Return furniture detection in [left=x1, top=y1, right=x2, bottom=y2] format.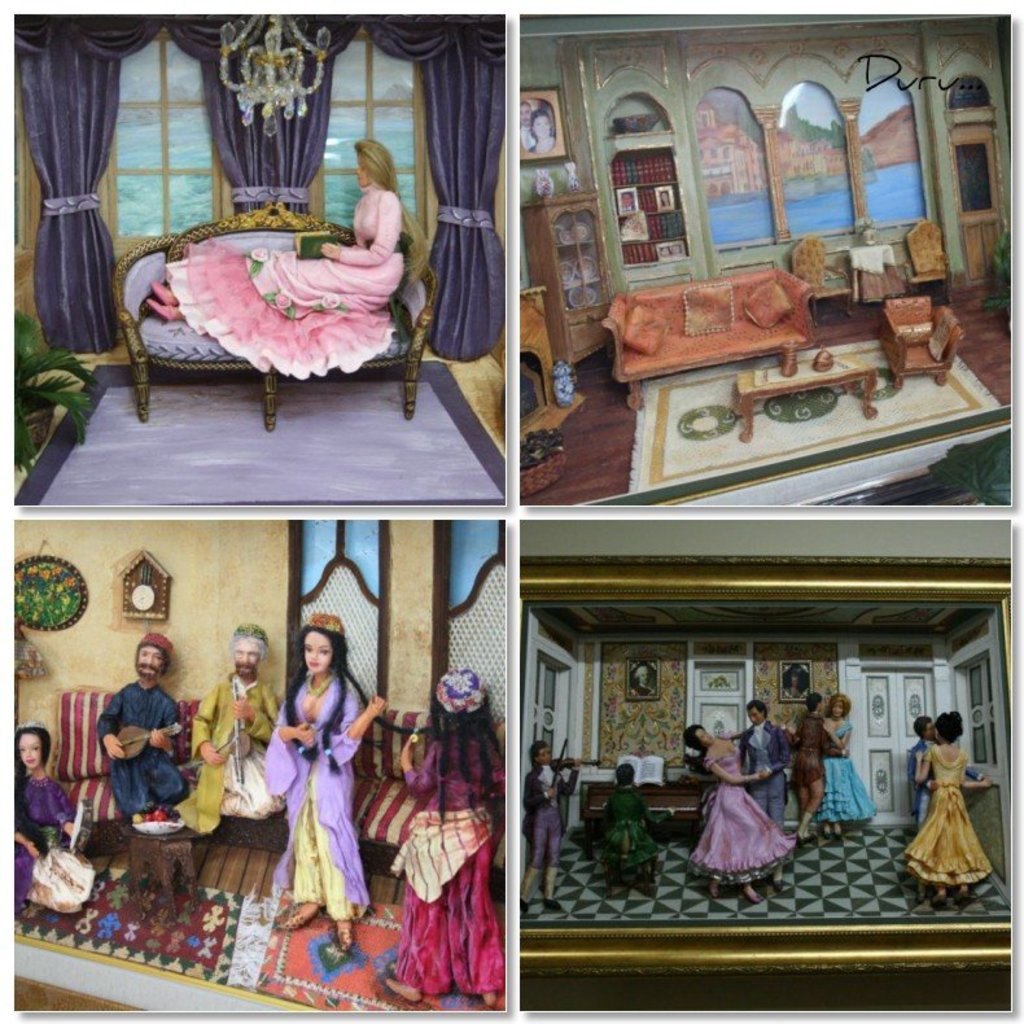
[left=515, top=289, right=592, bottom=439].
